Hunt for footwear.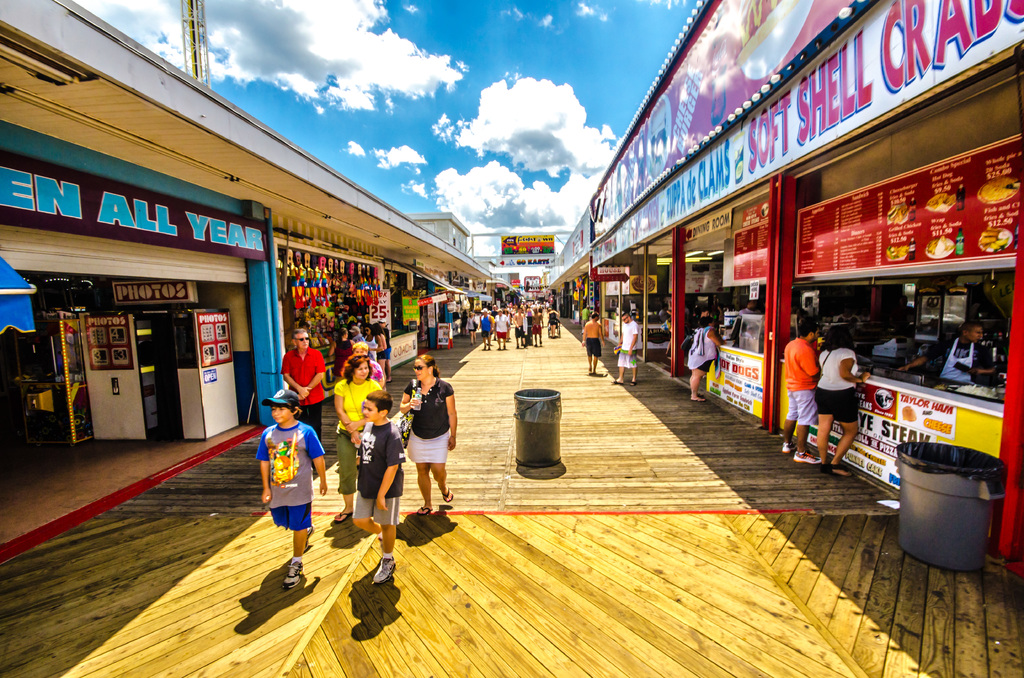
Hunted down at [left=627, top=378, right=637, bottom=386].
